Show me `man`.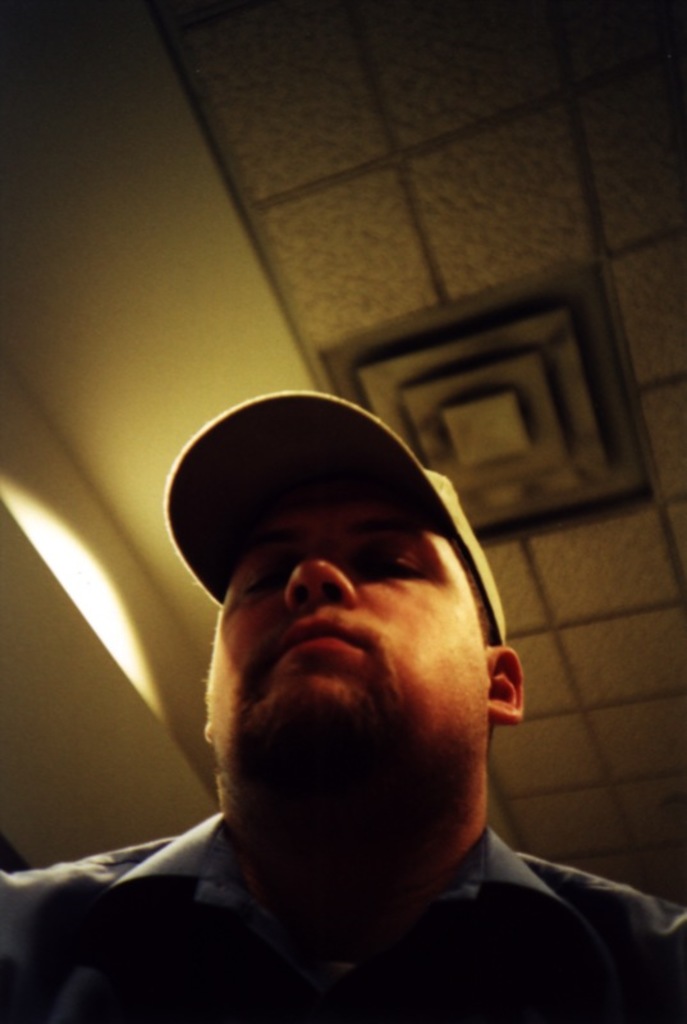
`man` is here: {"left": 0, "top": 384, "right": 686, "bottom": 1023}.
